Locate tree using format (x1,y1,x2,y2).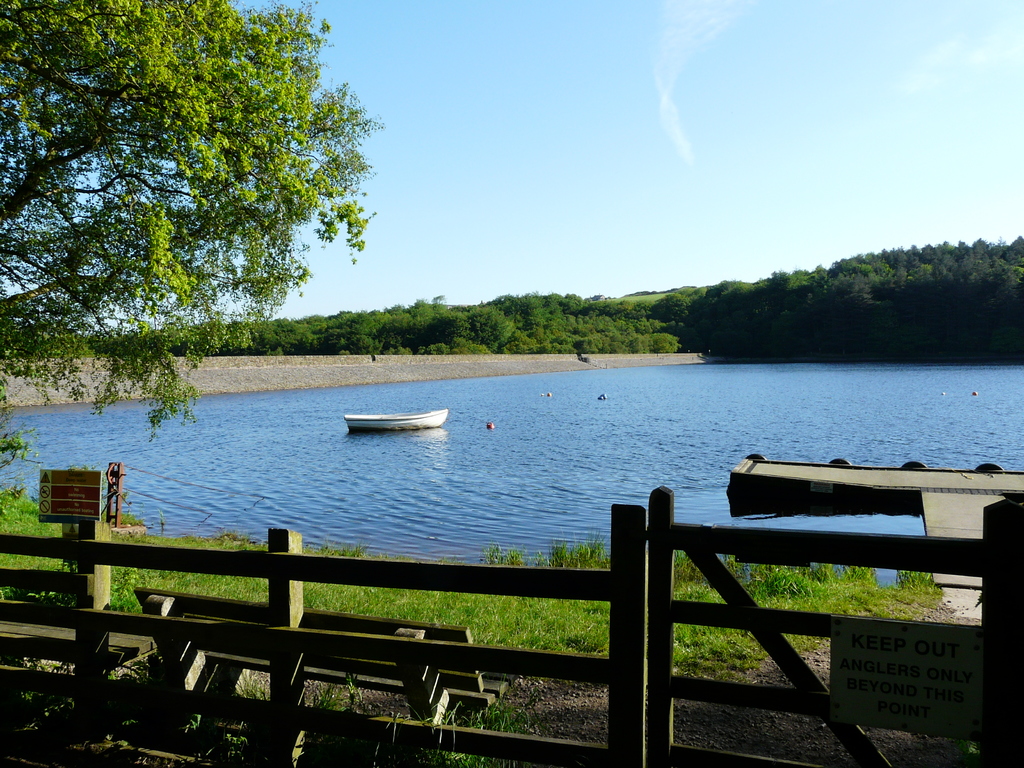
(812,269,864,332).
